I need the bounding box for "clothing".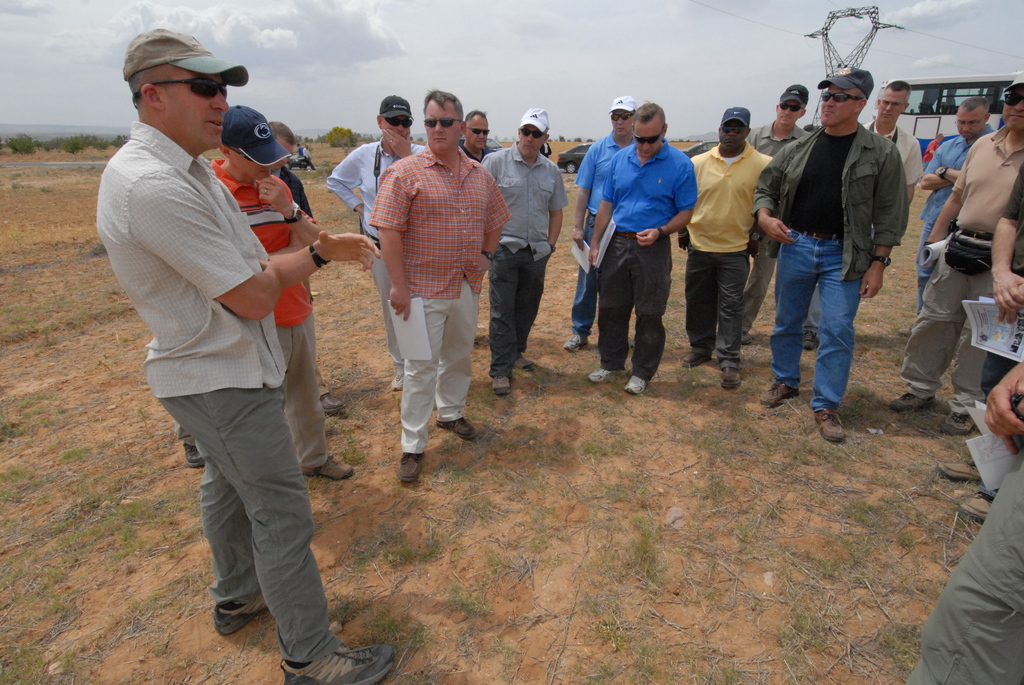
Here it is: box(897, 124, 1023, 397).
